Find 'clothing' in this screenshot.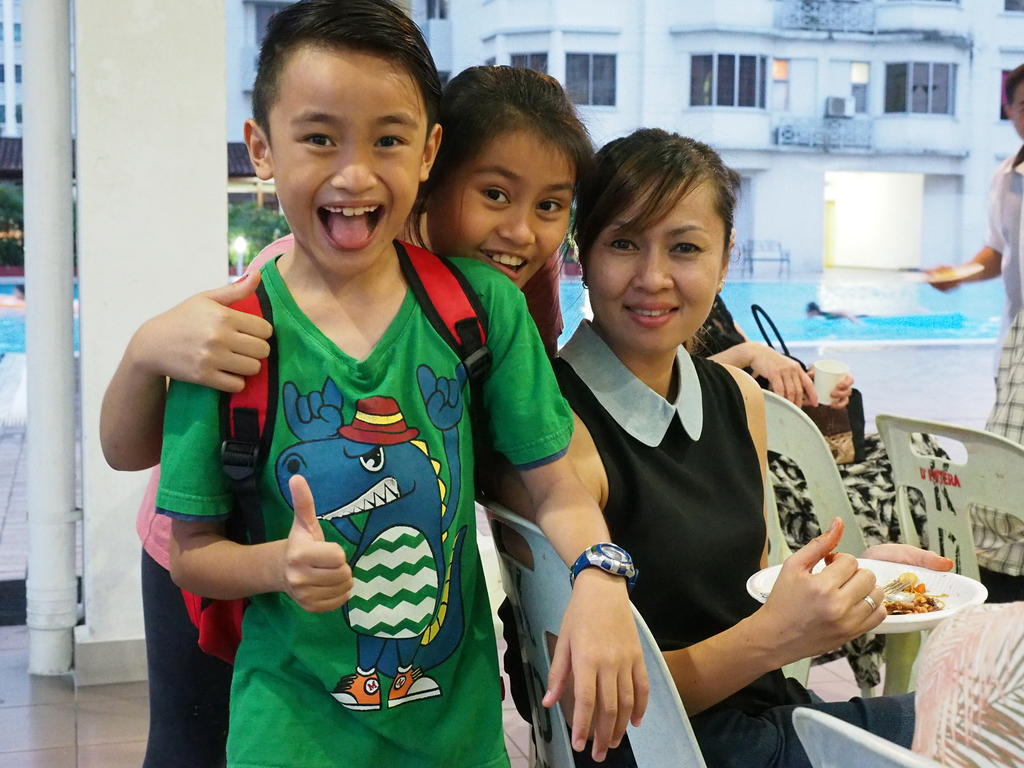
The bounding box for 'clothing' is rect(945, 306, 1023, 598).
